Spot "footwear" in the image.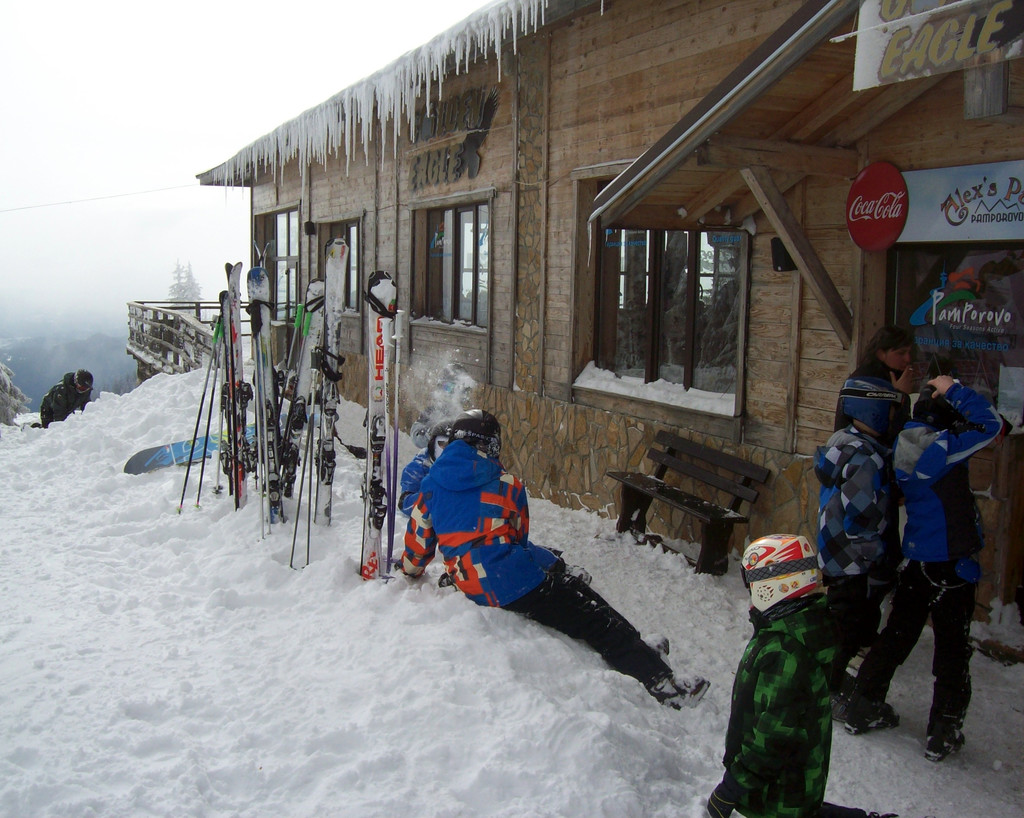
"footwear" found at 645:673:712:709.
